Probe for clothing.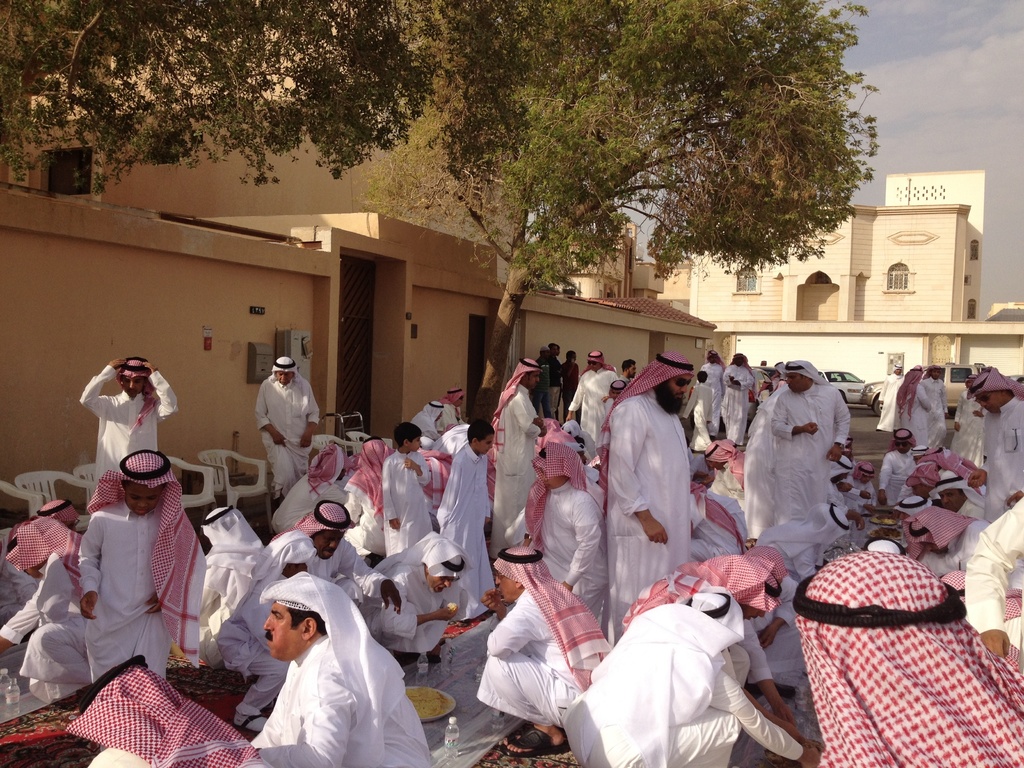
Probe result: 564,371,616,472.
